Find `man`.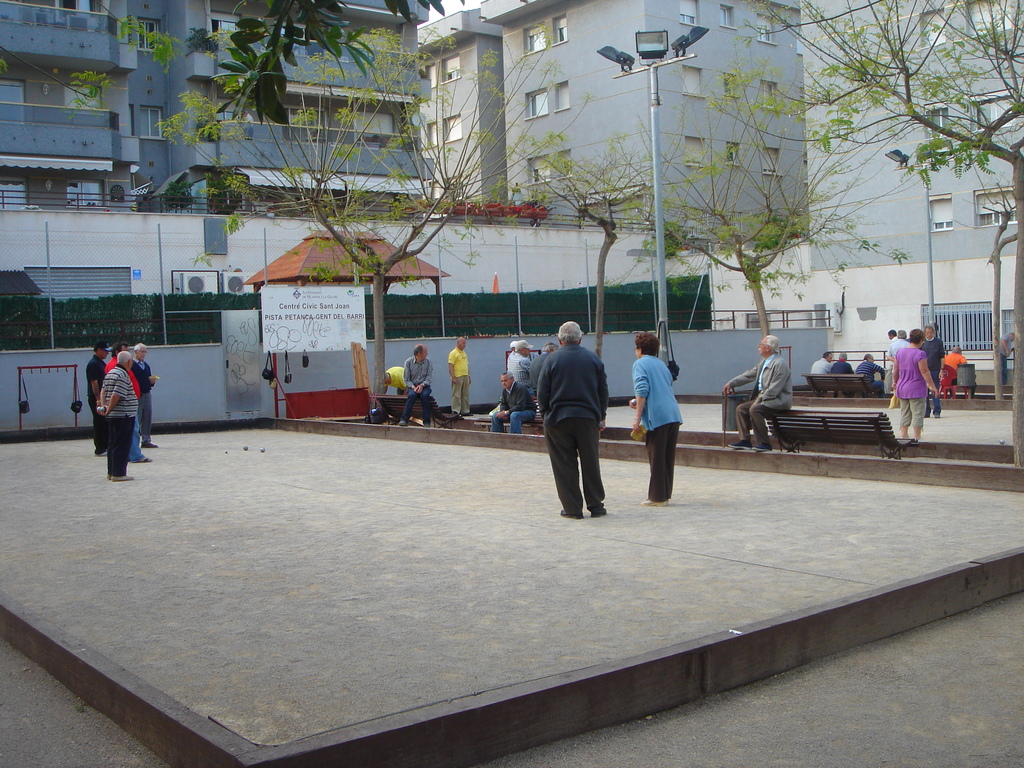
select_region(104, 340, 150, 462).
